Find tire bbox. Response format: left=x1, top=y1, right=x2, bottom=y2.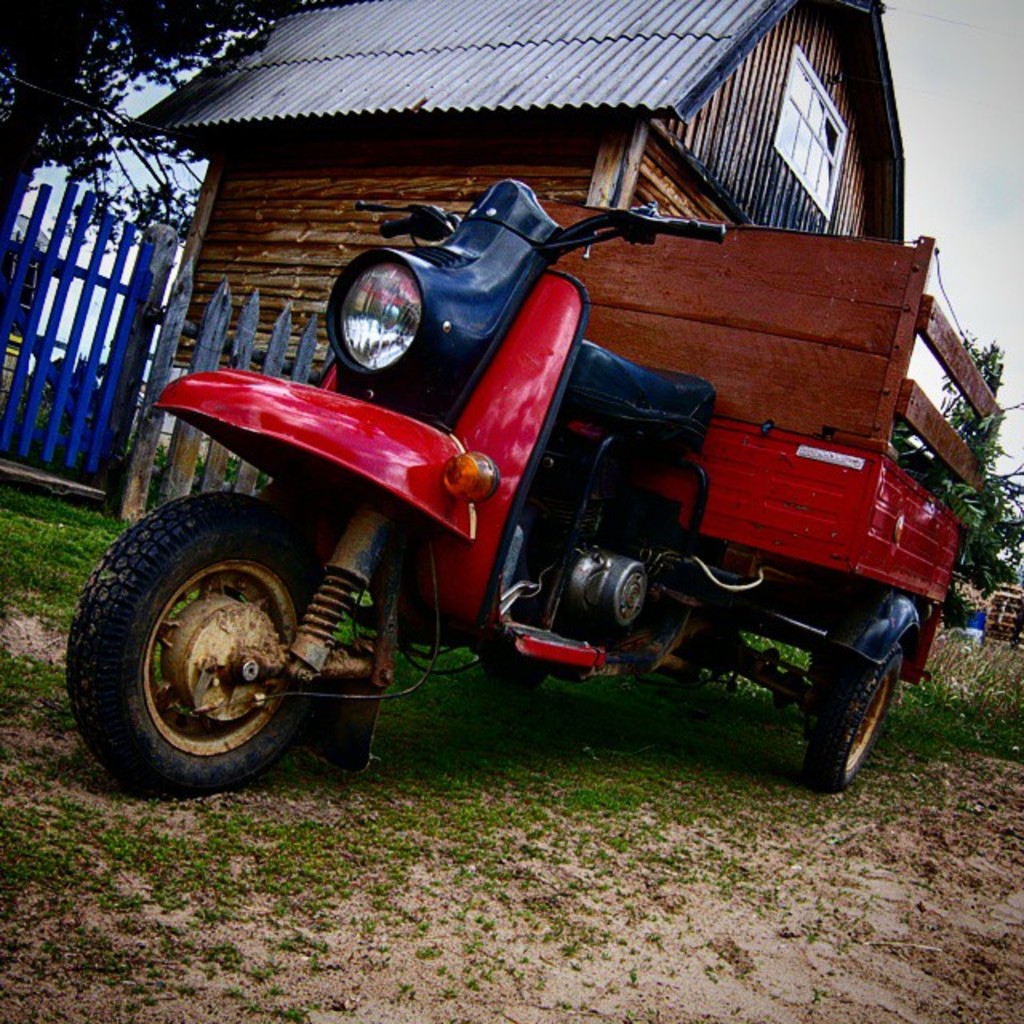
left=808, top=635, right=904, bottom=789.
